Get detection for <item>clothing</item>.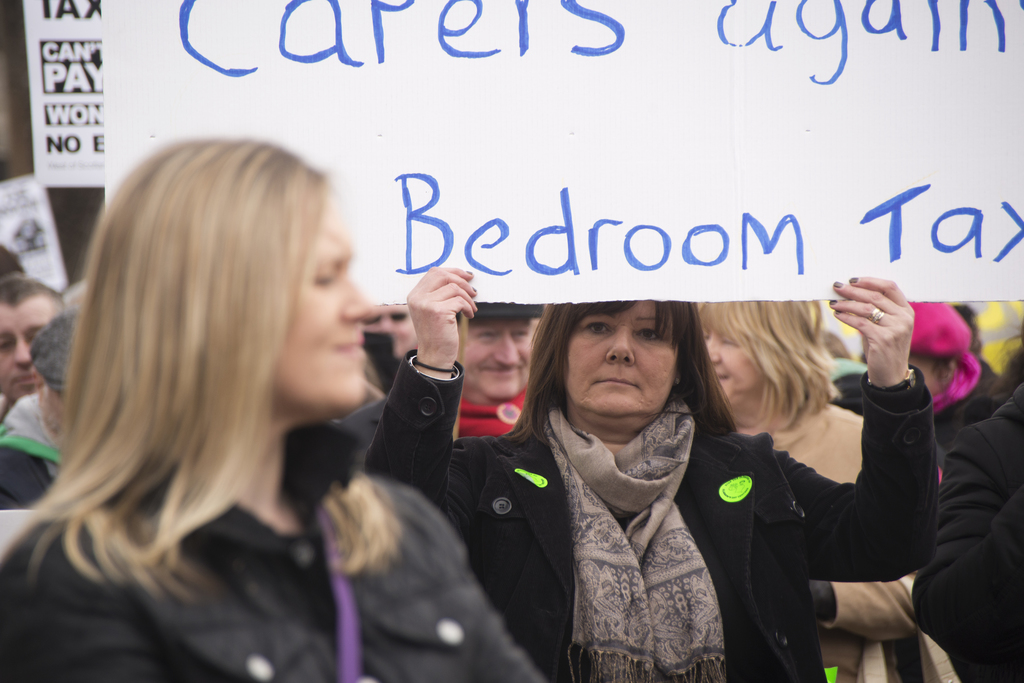
Detection: Rect(0, 417, 551, 682).
